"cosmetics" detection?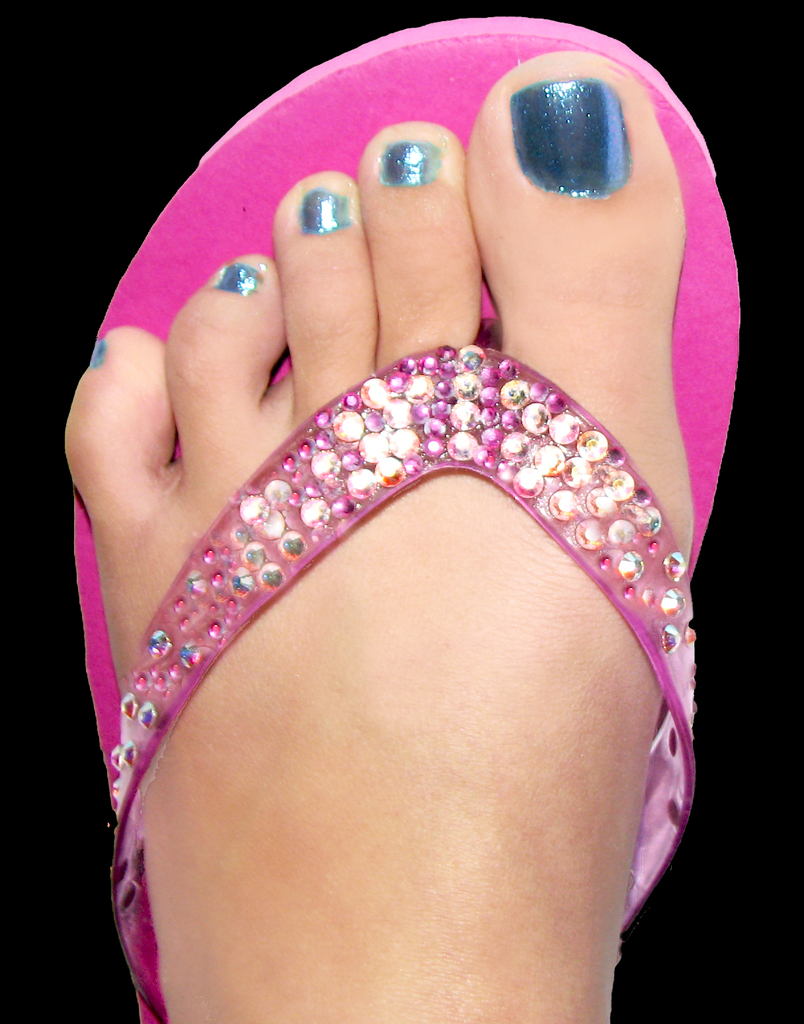
bbox(491, 67, 635, 194)
